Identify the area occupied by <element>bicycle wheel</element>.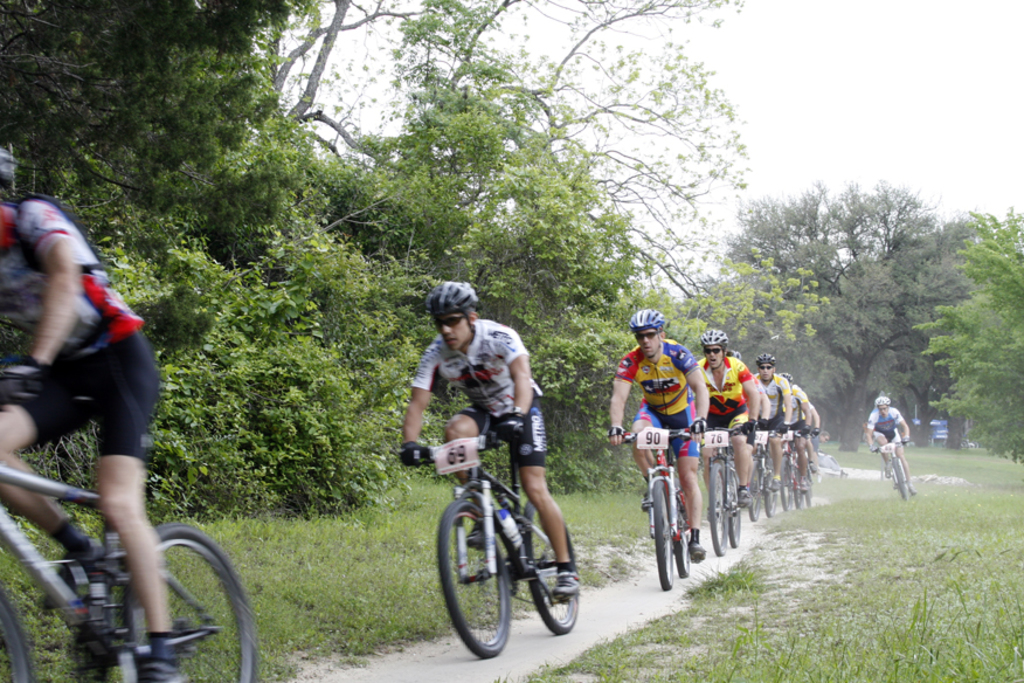
Area: 650:477:672:593.
